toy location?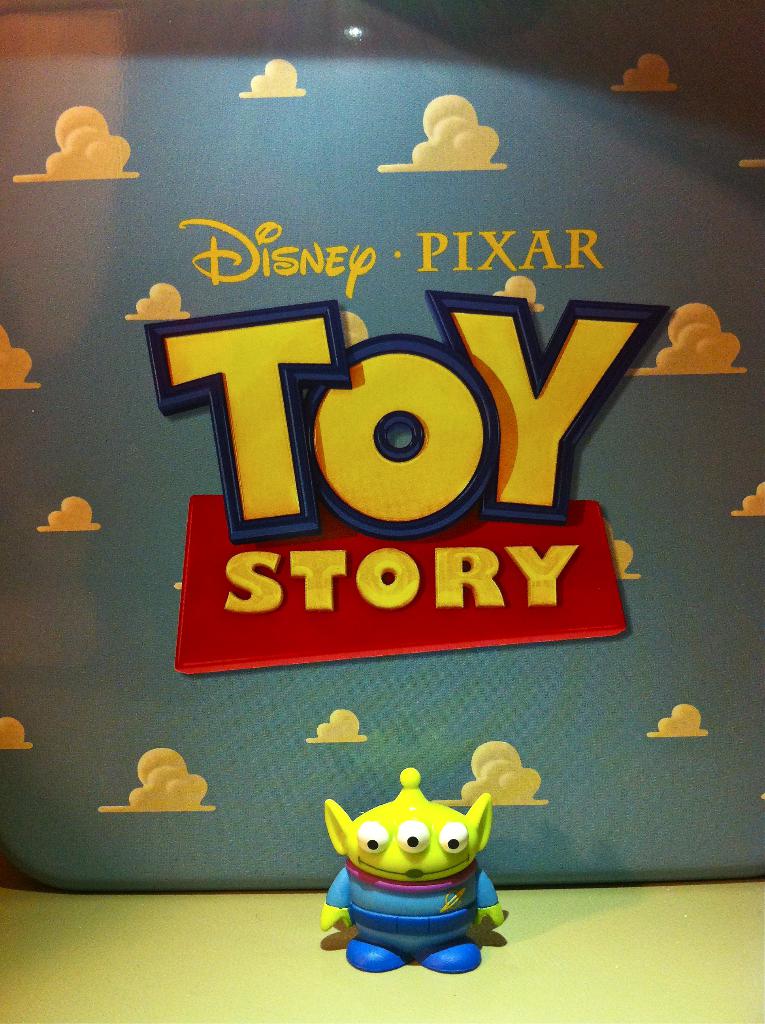
313 752 526 980
